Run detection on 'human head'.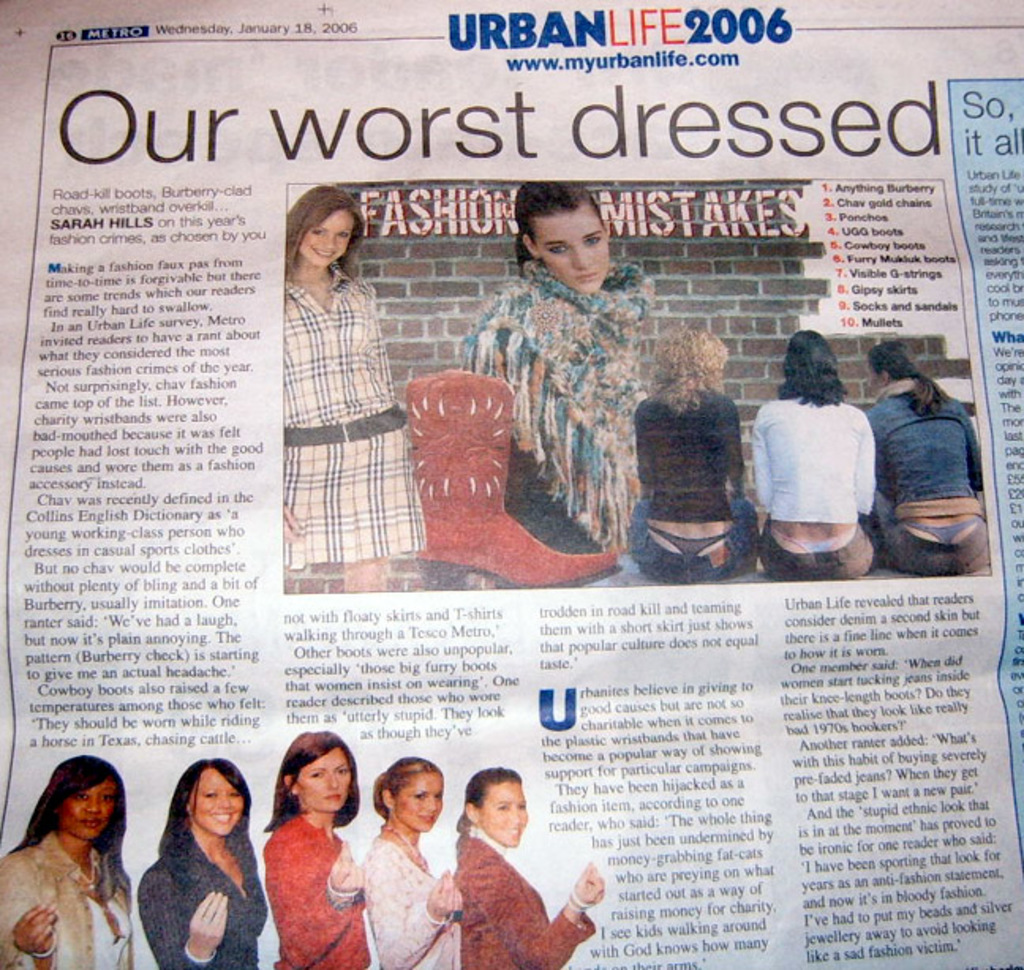
Result: 785,329,841,397.
